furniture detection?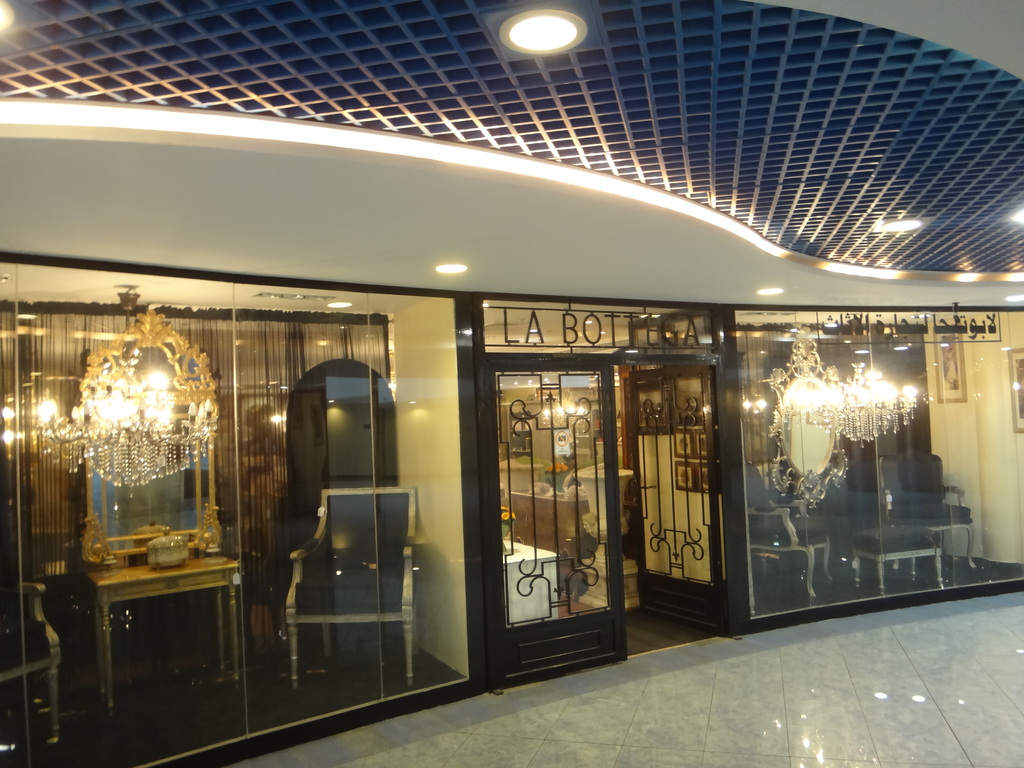
846:527:948:597
